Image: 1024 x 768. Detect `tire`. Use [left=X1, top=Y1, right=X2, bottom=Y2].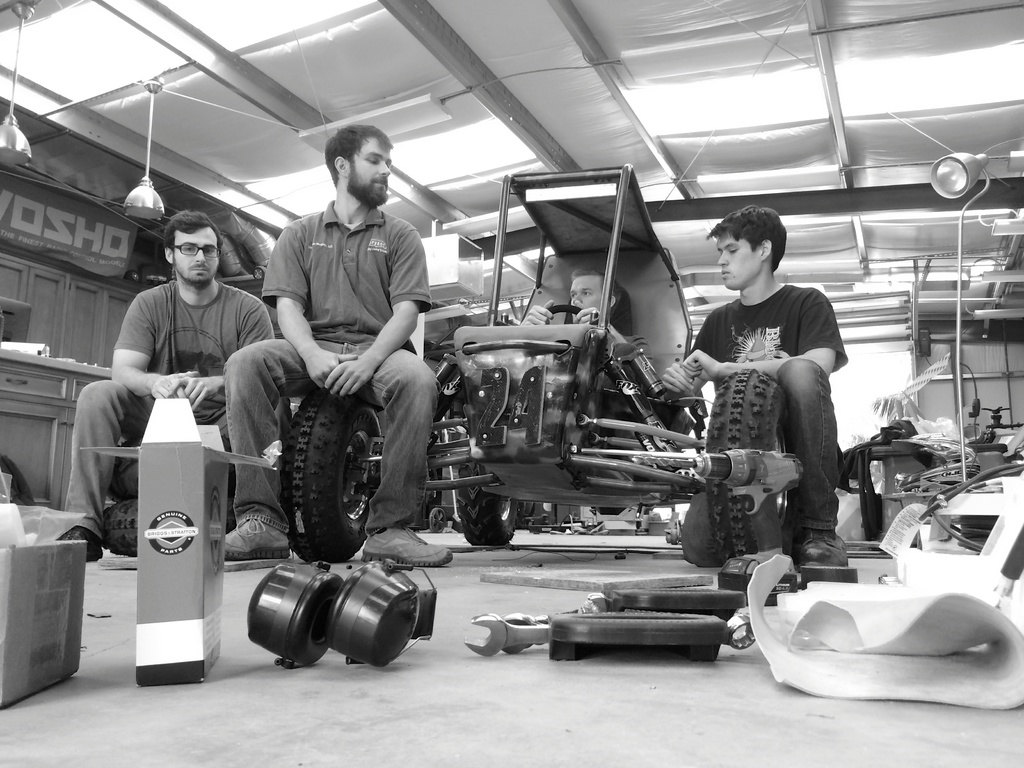
[left=103, top=500, right=139, bottom=559].
